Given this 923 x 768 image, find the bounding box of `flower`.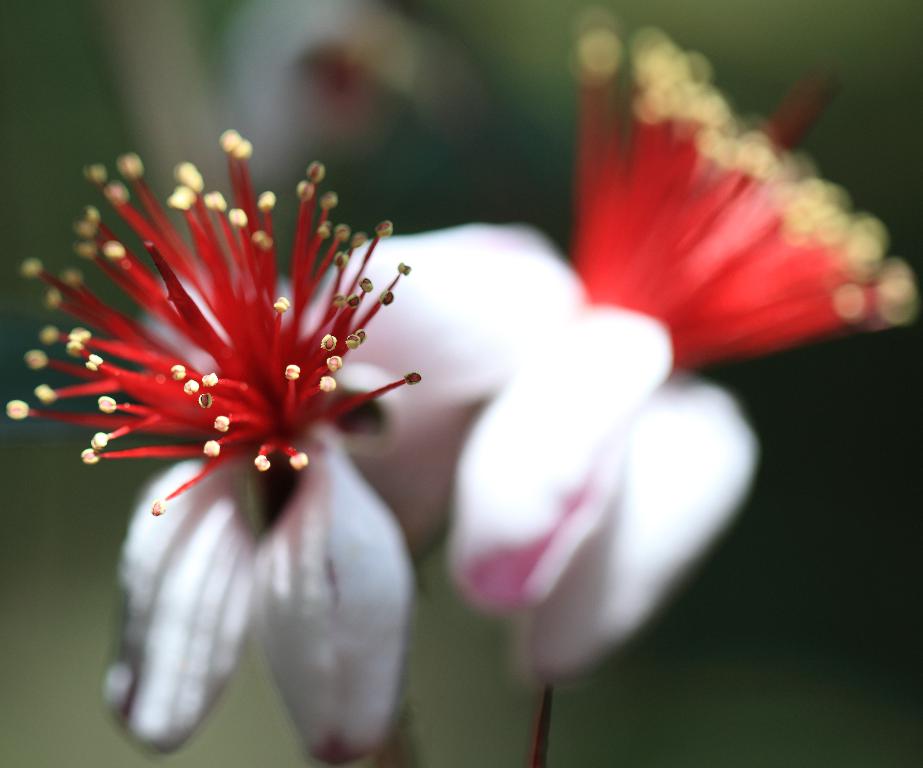
<region>12, 126, 477, 717</region>.
